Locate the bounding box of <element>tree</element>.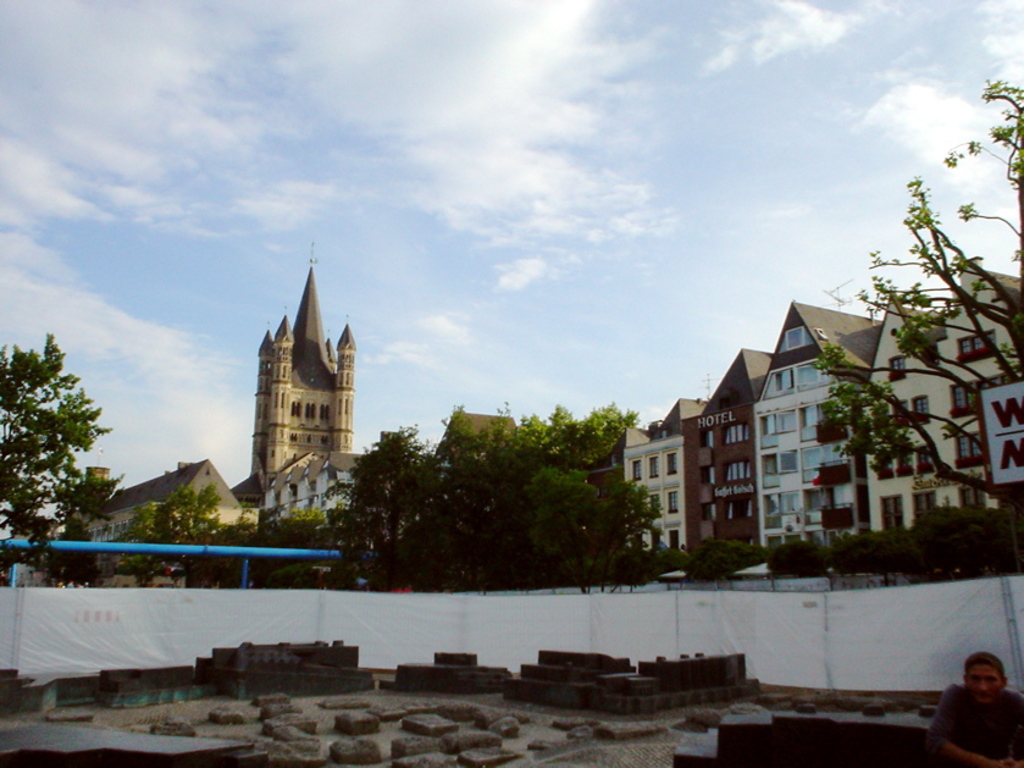
Bounding box: Rect(132, 469, 234, 600).
